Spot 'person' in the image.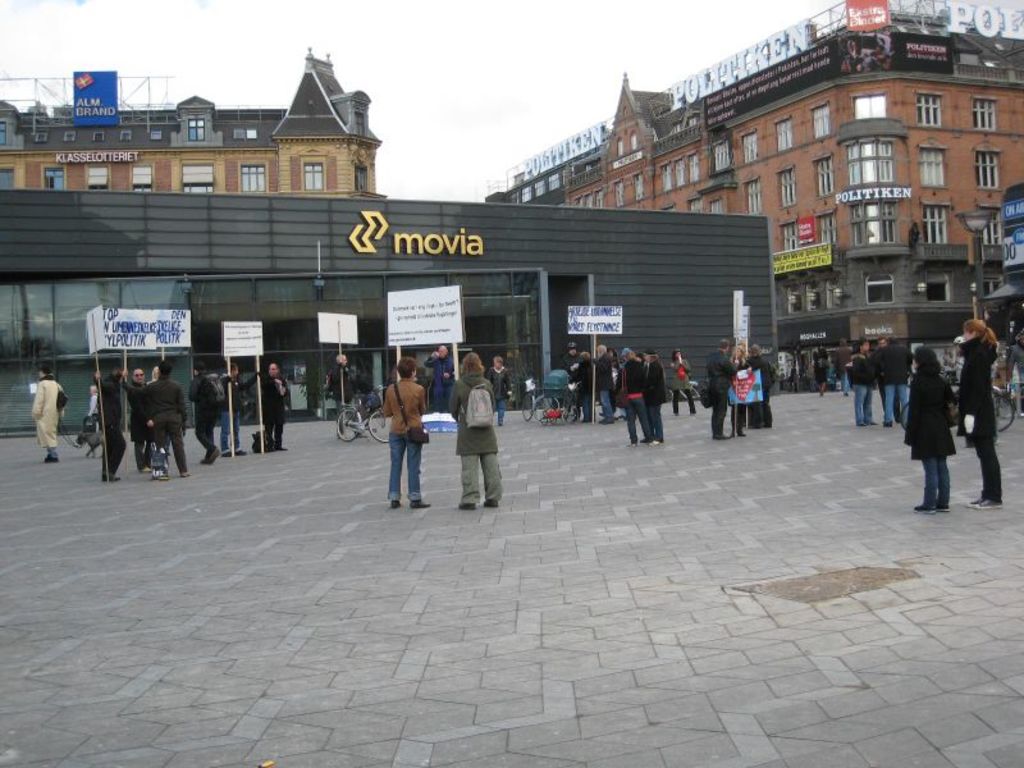
'person' found at (x1=120, y1=365, x2=150, y2=460).
